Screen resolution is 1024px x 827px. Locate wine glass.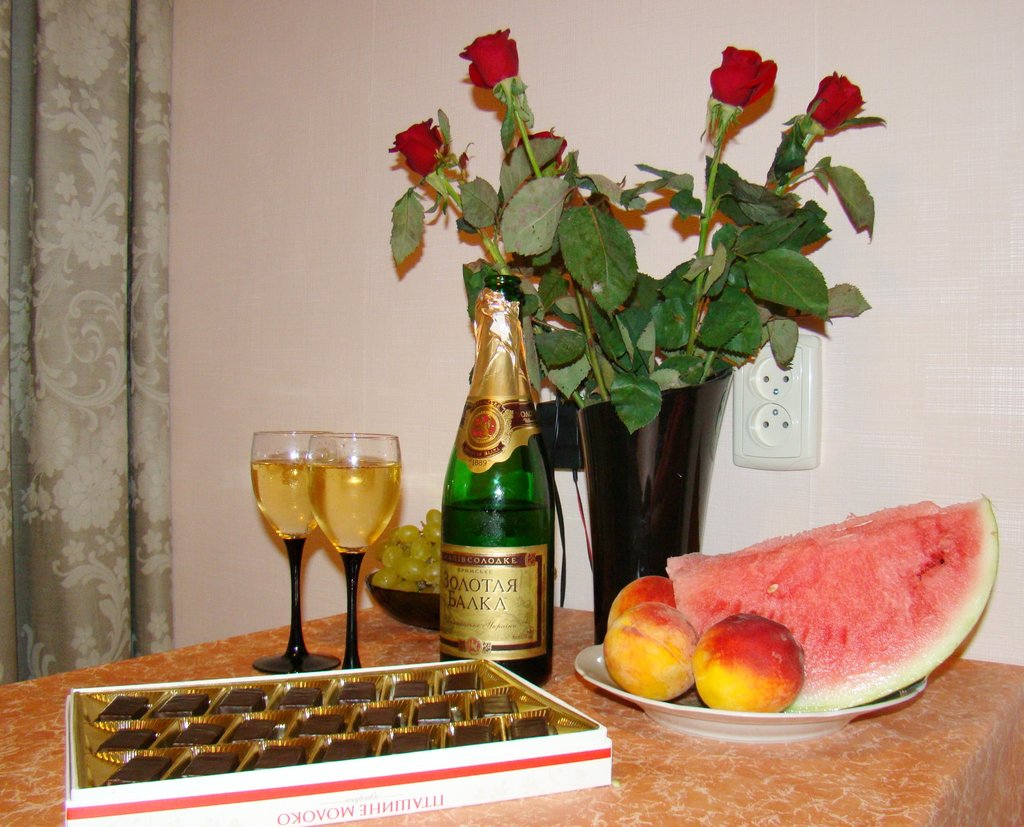
pyautogui.locateOnScreen(307, 437, 403, 666).
